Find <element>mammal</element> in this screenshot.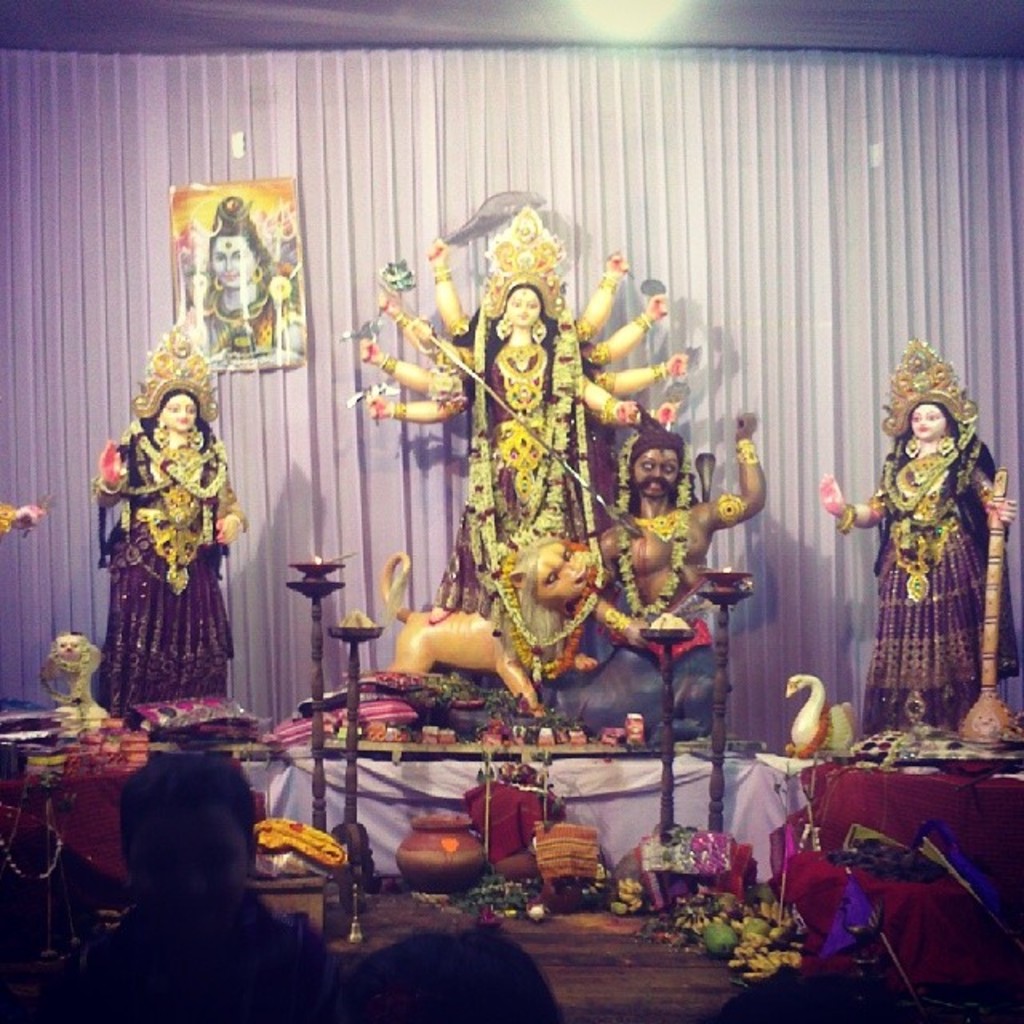
The bounding box for <element>mammal</element> is (86,349,248,699).
